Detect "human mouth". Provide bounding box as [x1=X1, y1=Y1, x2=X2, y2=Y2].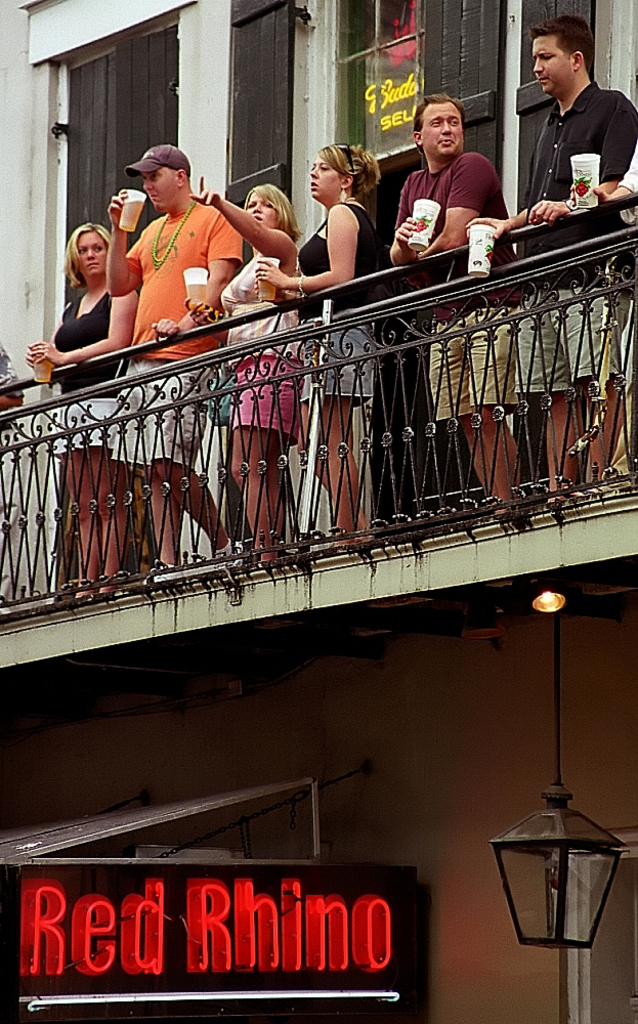
[x1=255, y1=215, x2=262, y2=222].
